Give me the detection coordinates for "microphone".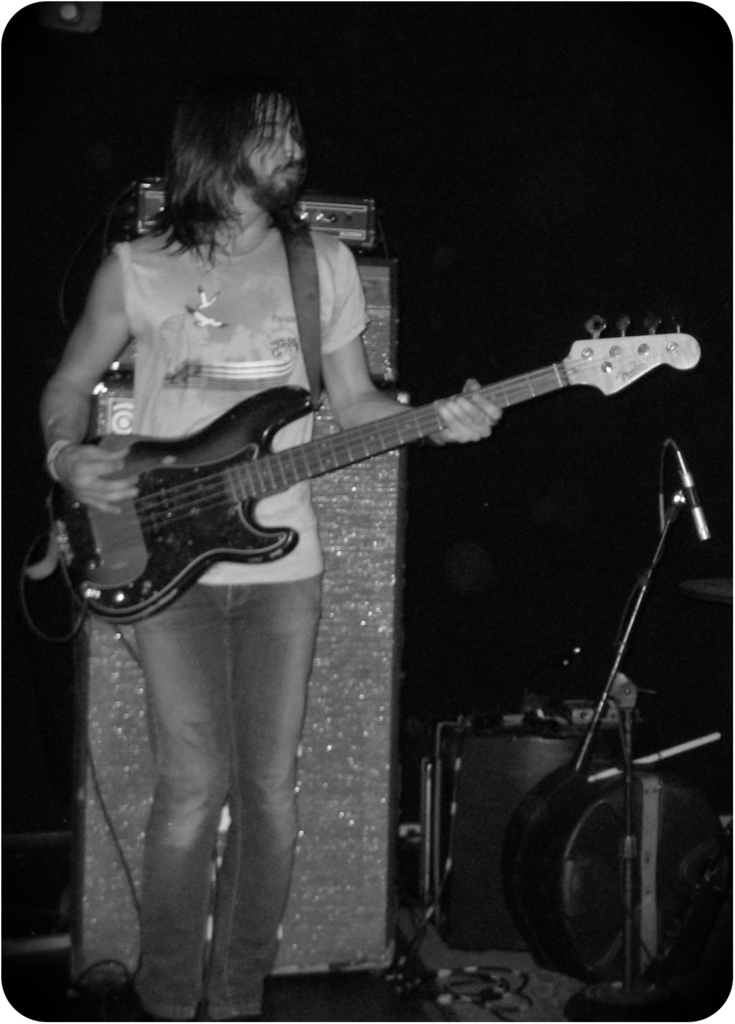
select_region(689, 478, 714, 541).
